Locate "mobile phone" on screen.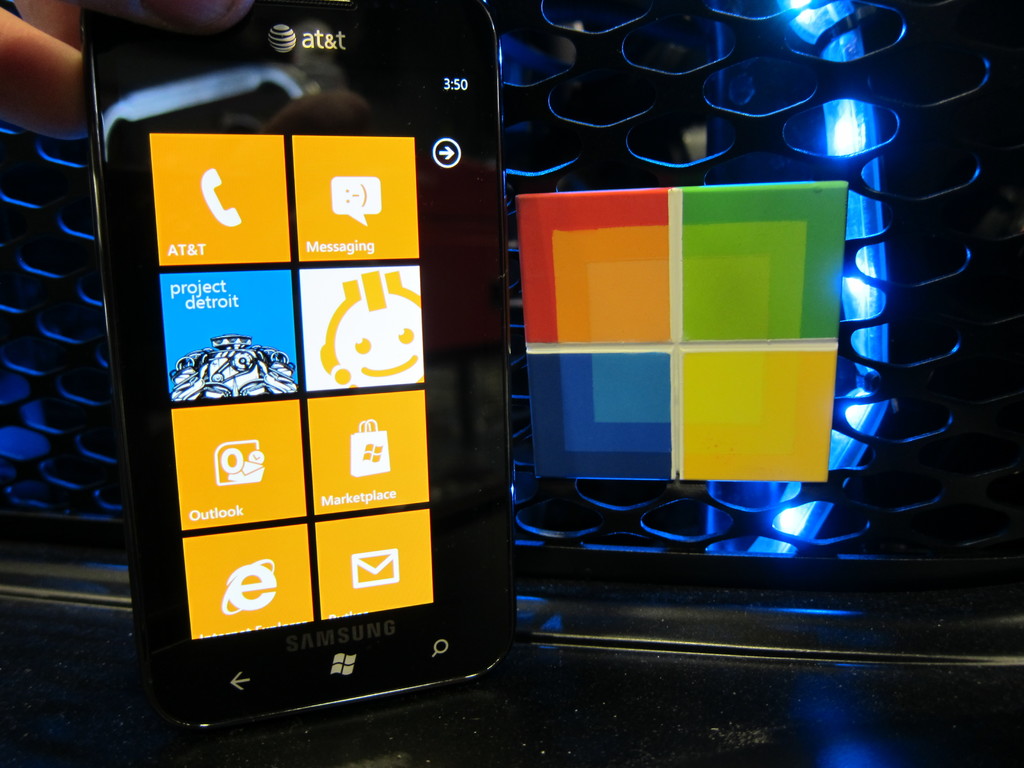
On screen at bbox=(77, 28, 496, 756).
